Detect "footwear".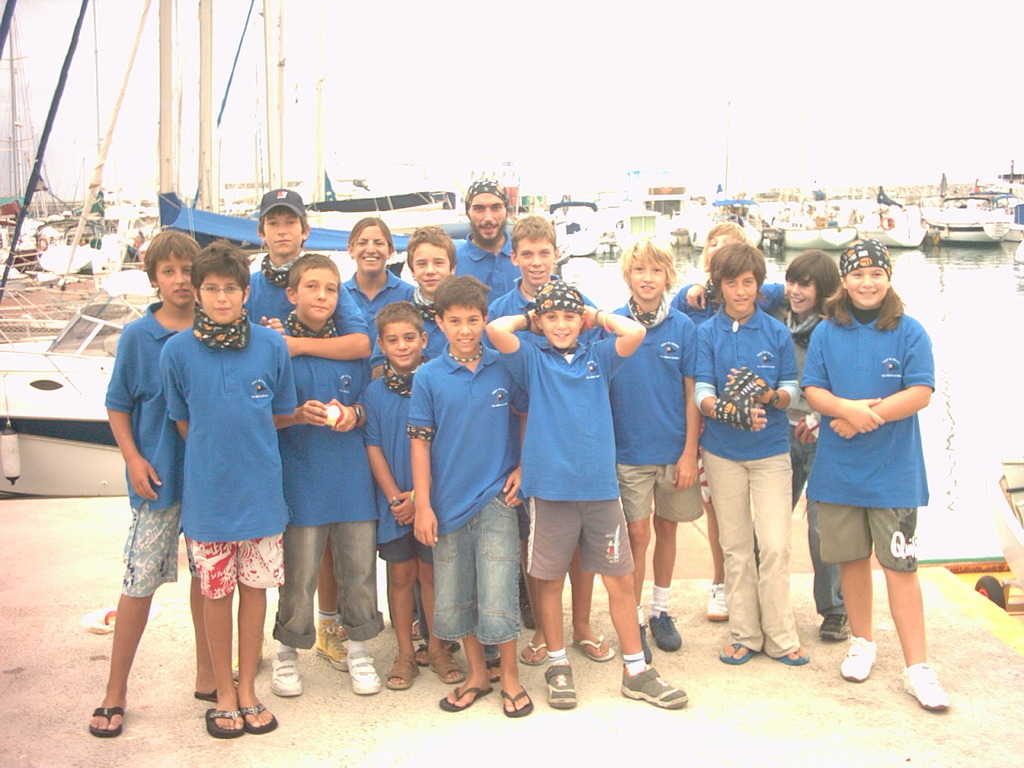
Detected at <region>347, 654, 383, 696</region>.
